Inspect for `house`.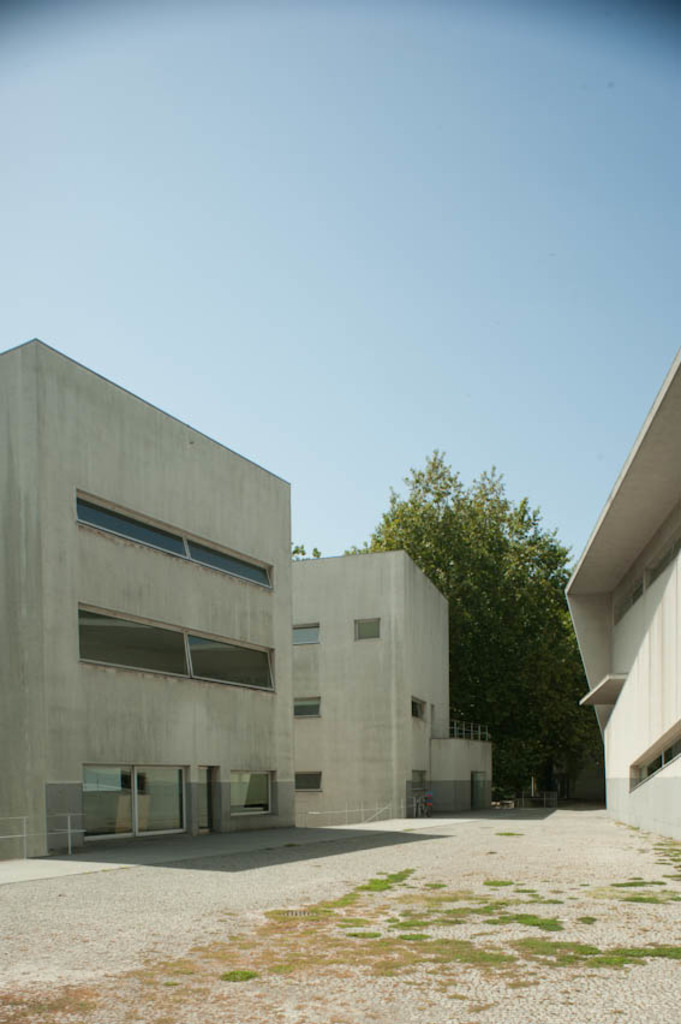
Inspection: (560,385,680,850).
